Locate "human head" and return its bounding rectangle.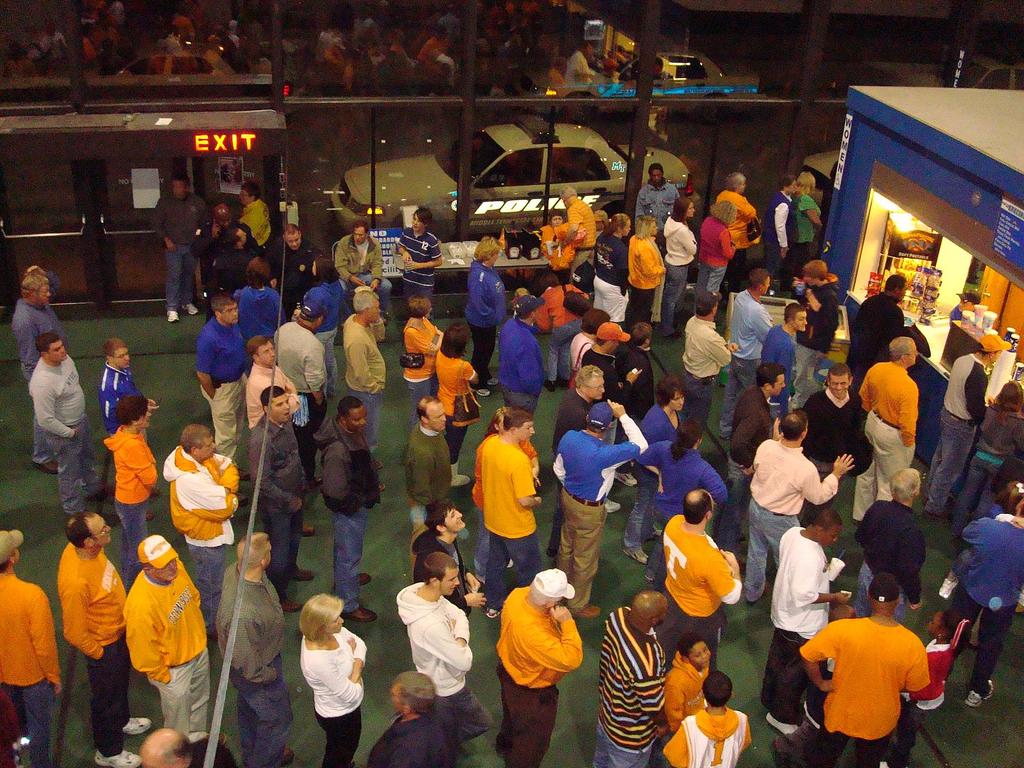
[232, 531, 274, 572].
